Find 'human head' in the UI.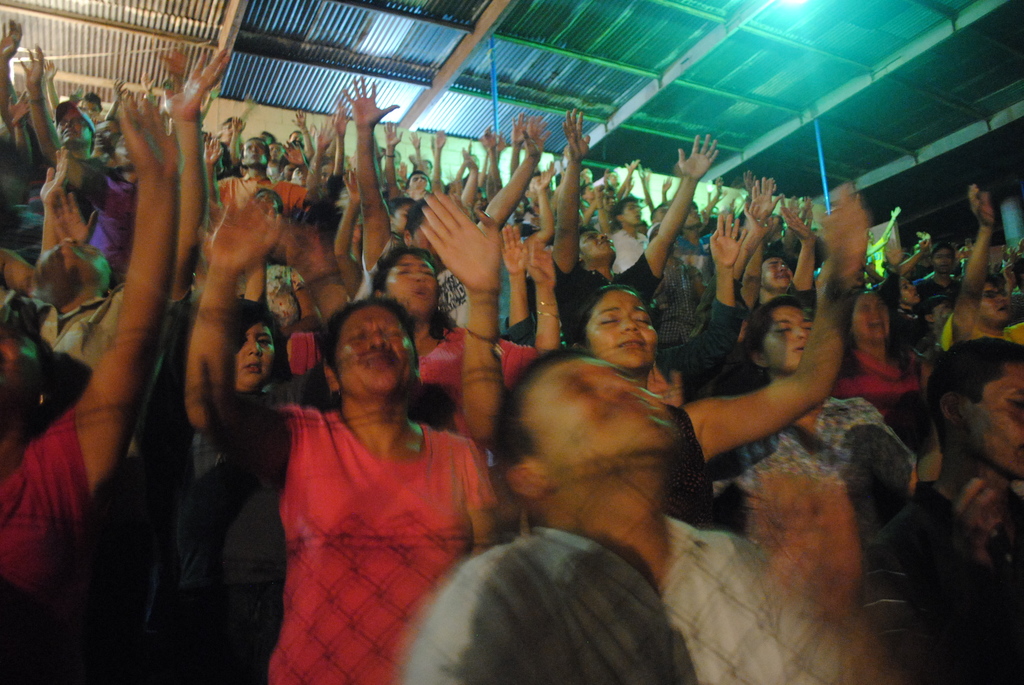
UI element at pyautogui.locateOnScreen(573, 280, 658, 372).
